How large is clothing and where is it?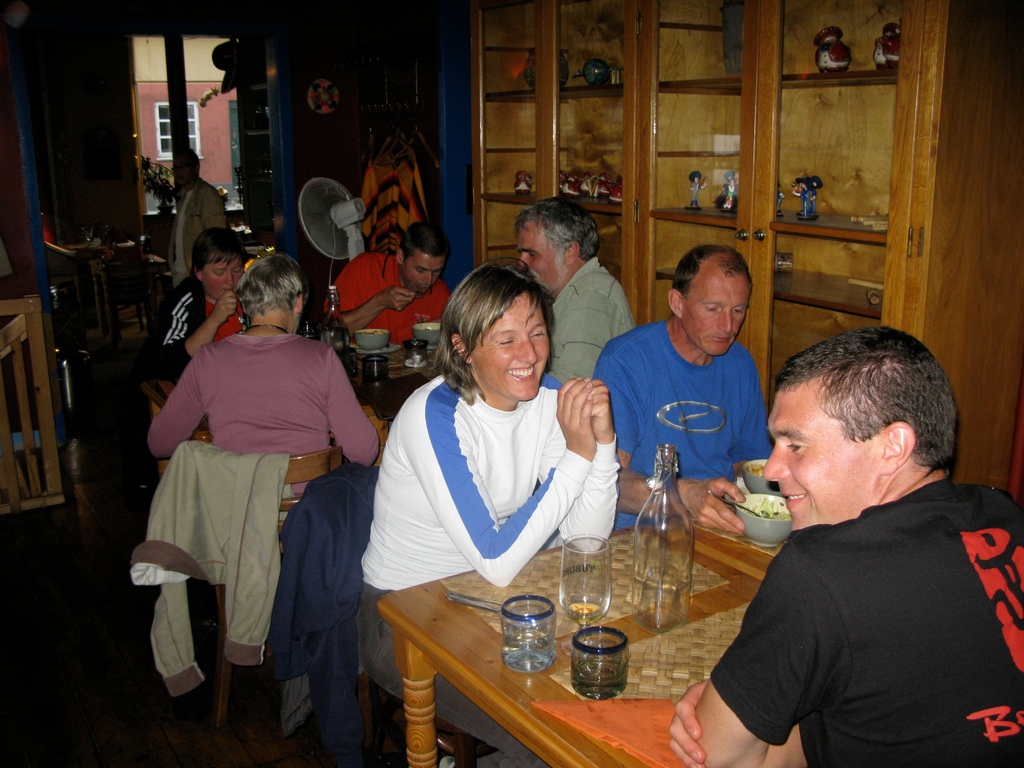
Bounding box: bbox=[328, 256, 441, 346].
